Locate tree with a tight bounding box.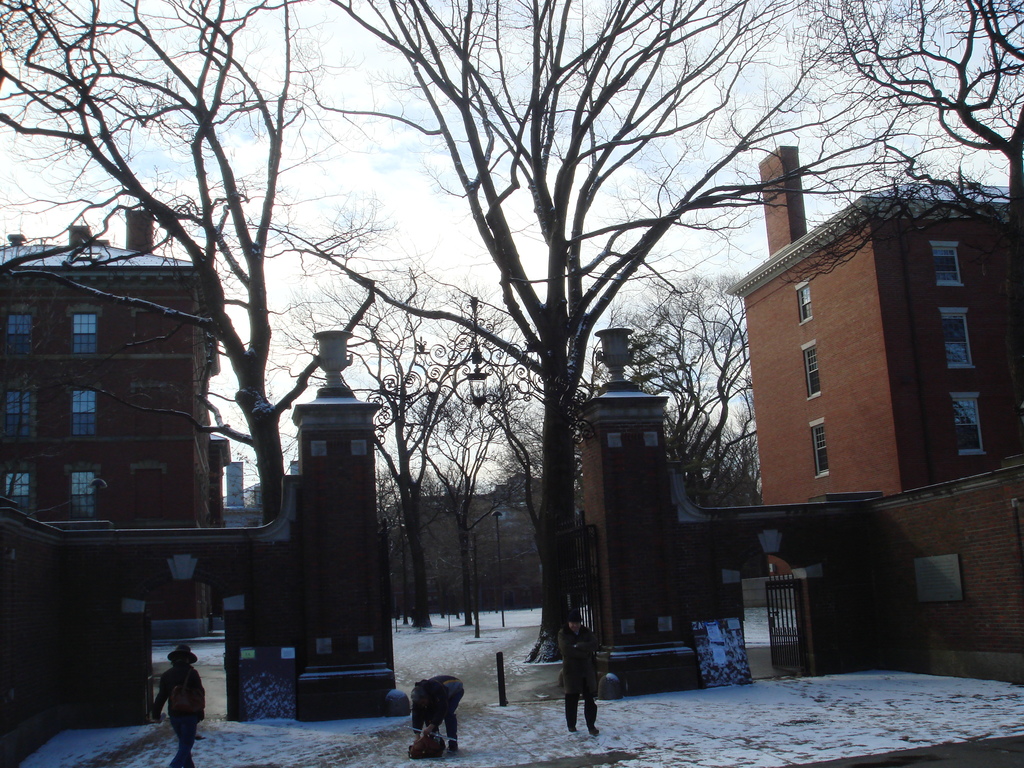
pyautogui.locateOnScreen(0, 0, 1016, 652).
